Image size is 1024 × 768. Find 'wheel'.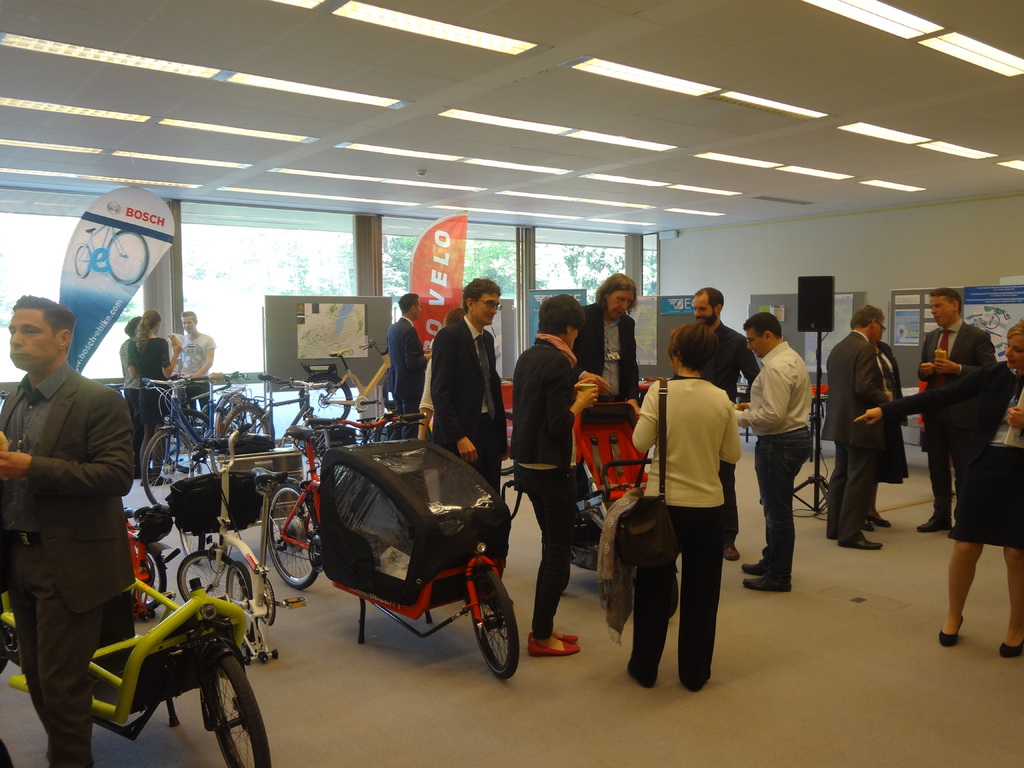
[216, 396, 248, 442].
